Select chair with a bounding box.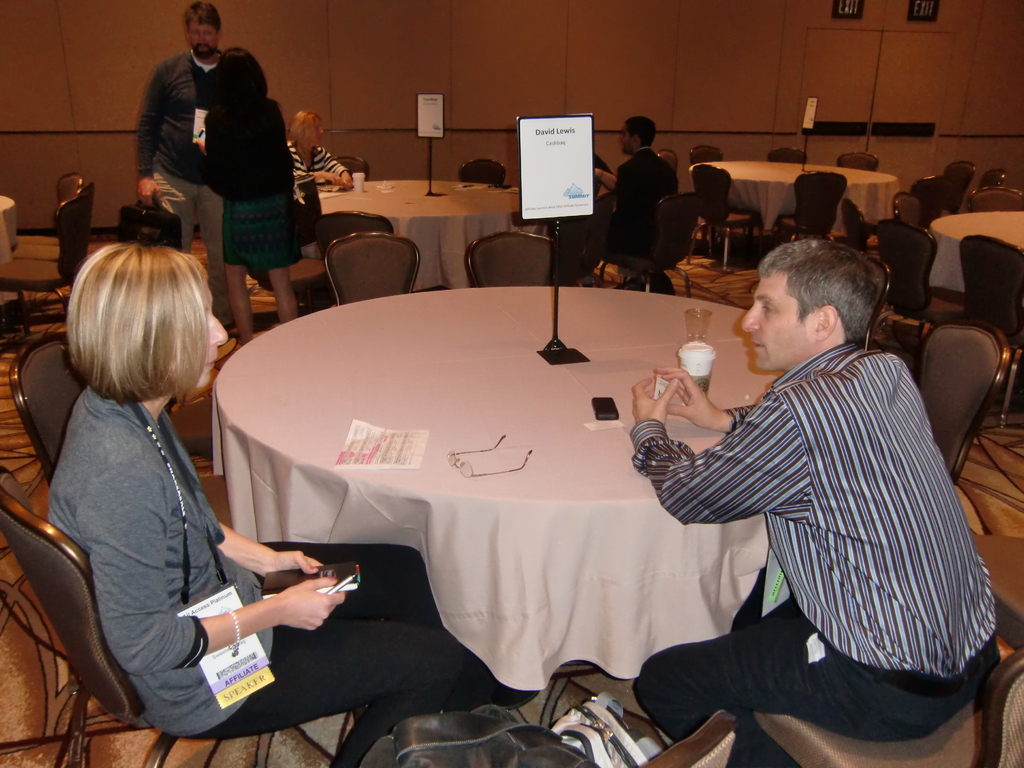
<box>868,218,962,363</box>.
